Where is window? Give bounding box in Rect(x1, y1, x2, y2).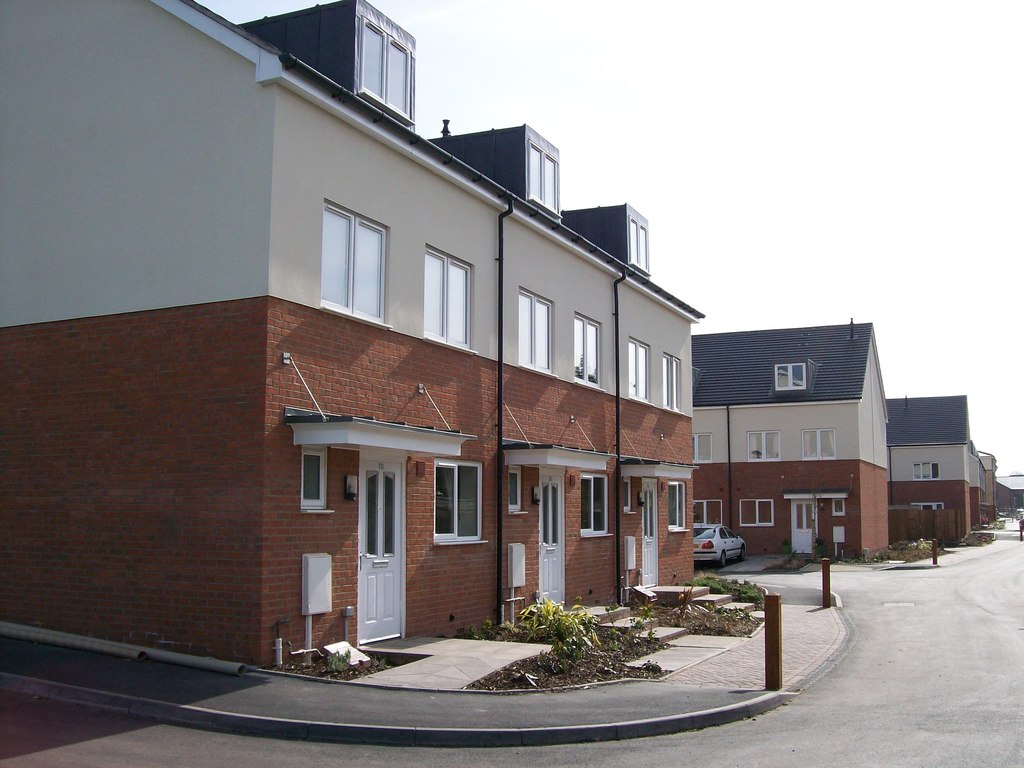
Rect(744, 431, 783, 464).
